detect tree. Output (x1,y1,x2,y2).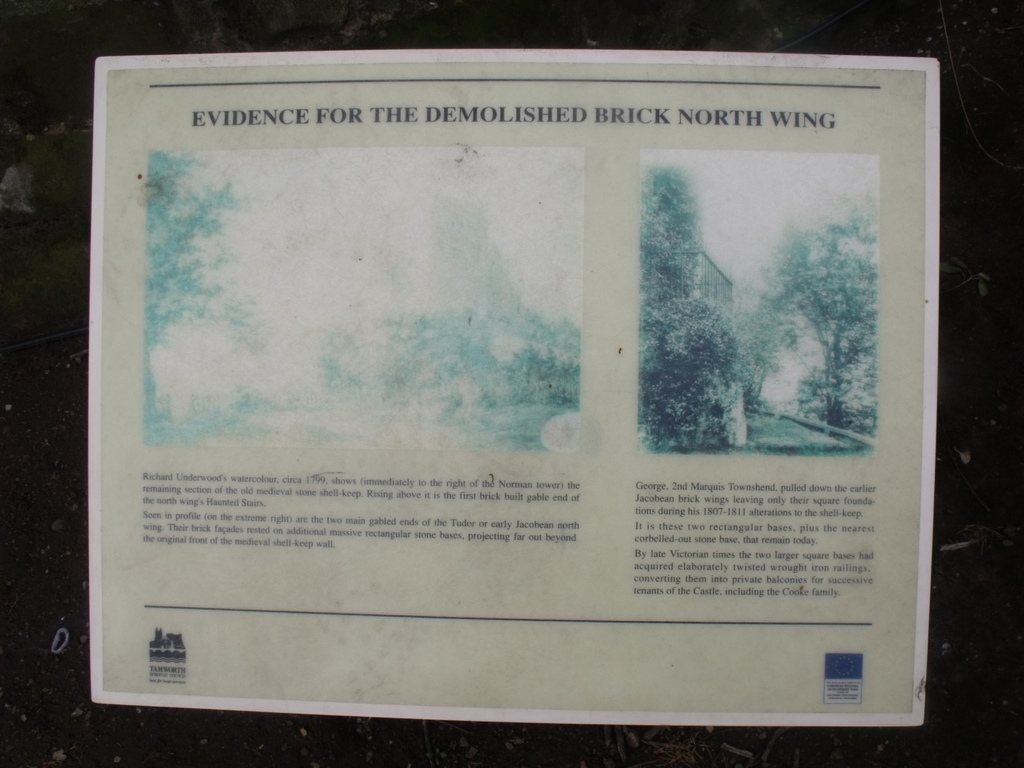
(639,166,779,448).
